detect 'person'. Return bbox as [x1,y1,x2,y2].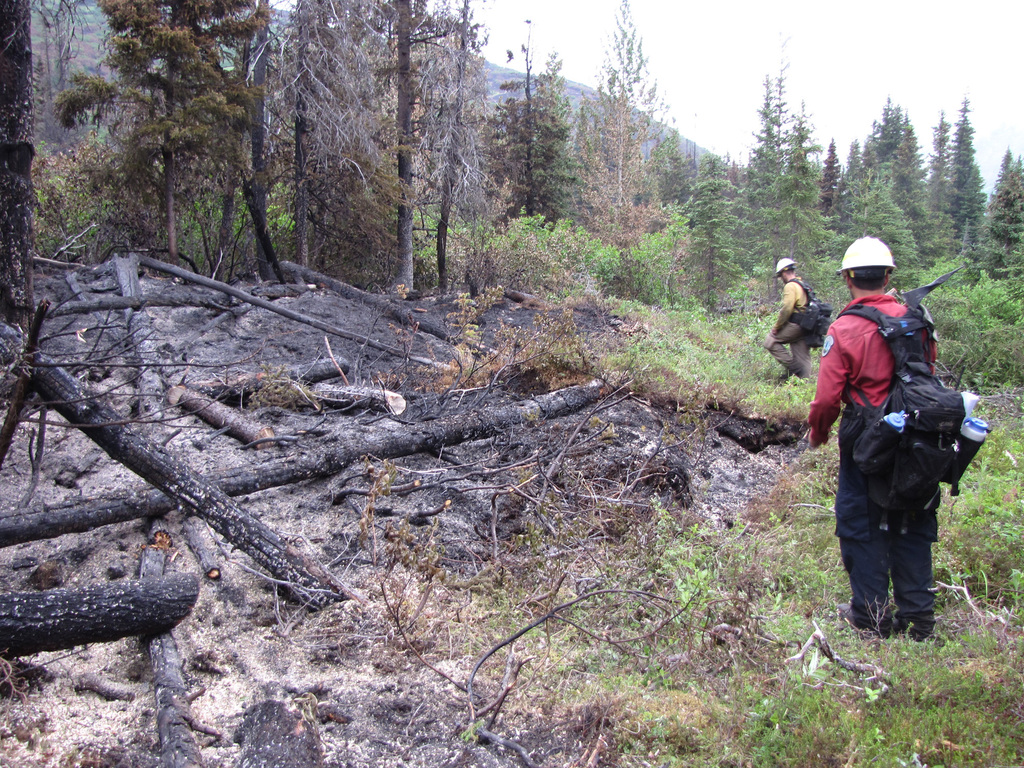
[756,254,818,379].
